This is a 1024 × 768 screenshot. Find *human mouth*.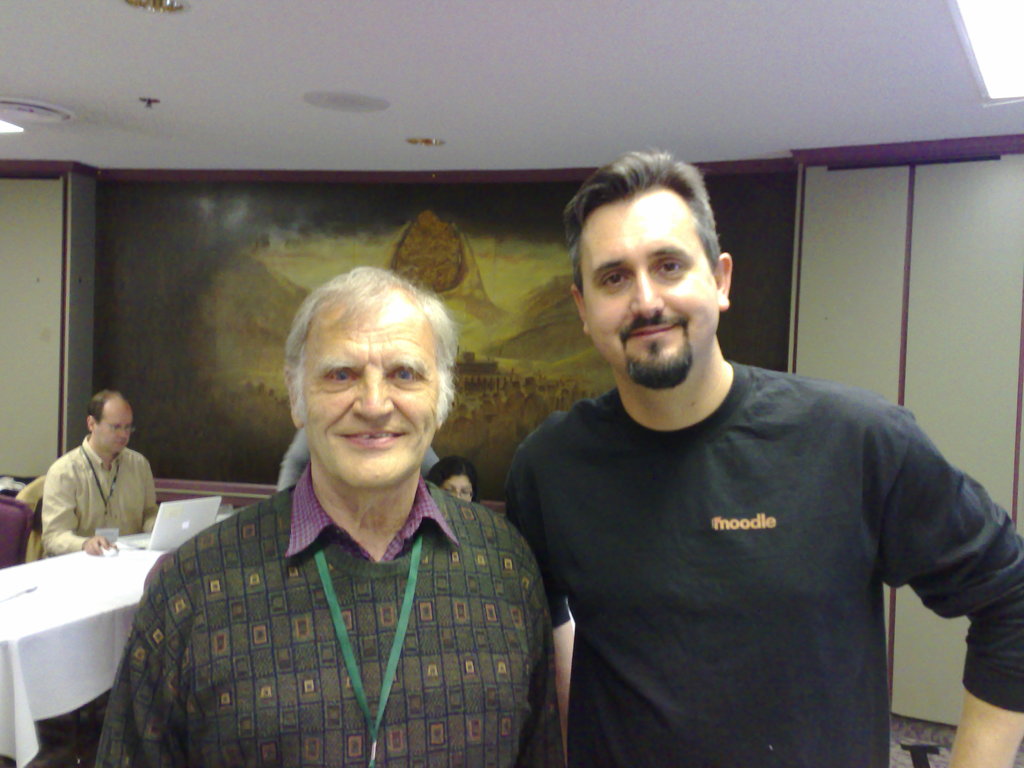
Bounding box: [x1=337, y1=428, x2=401, y2=447].
